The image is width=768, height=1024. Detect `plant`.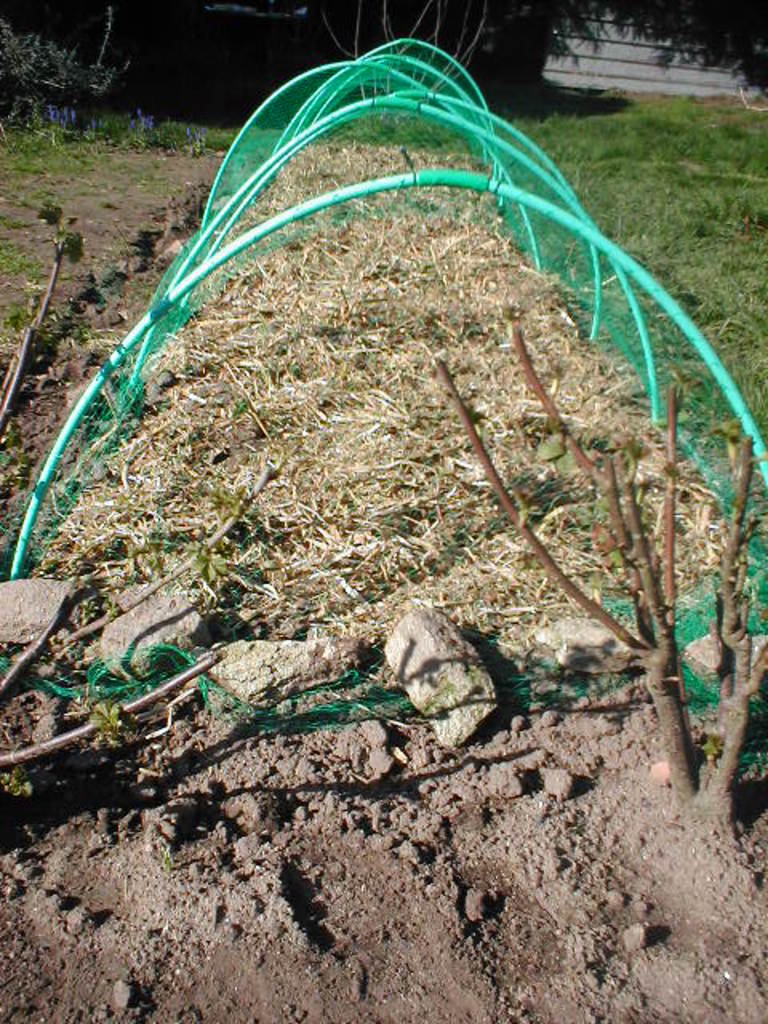
Detection: 86 699 128 746.
